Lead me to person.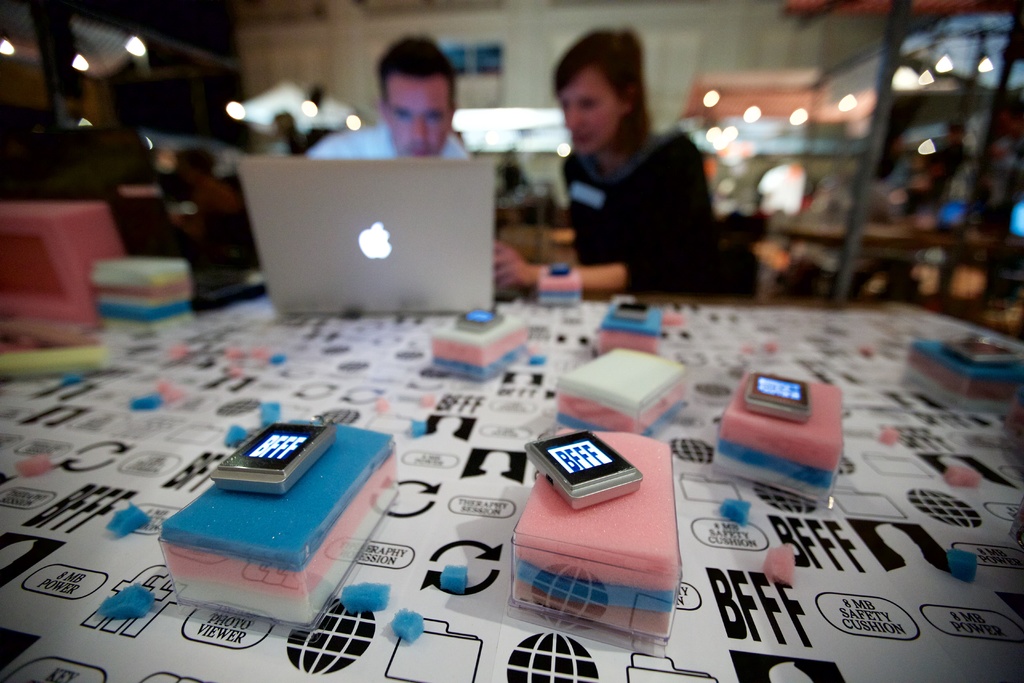
Lead to <region>304, 33, 483, 168</region>.
